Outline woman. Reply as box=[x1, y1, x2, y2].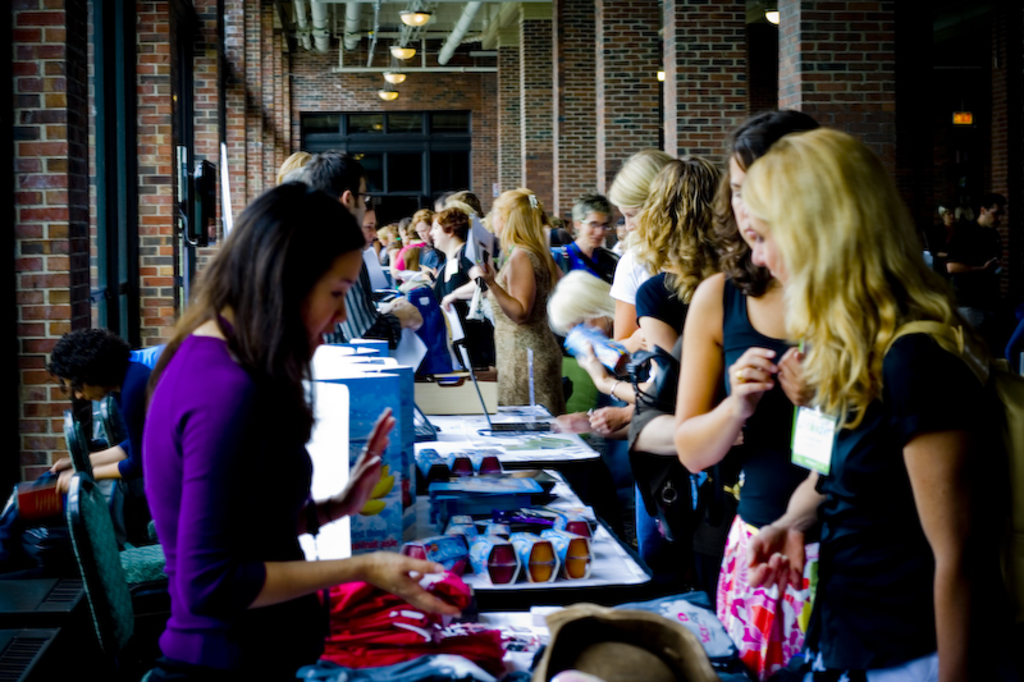
box=[422, 211, 484, 367].
